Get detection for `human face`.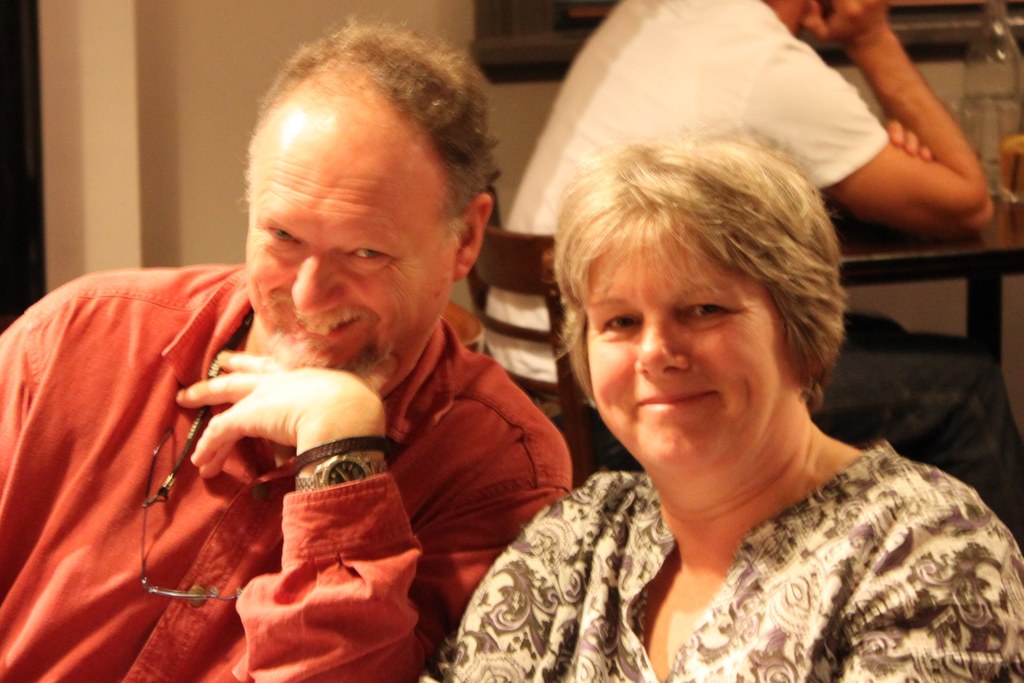
Detection: rect(582, 230, 784, 462).
